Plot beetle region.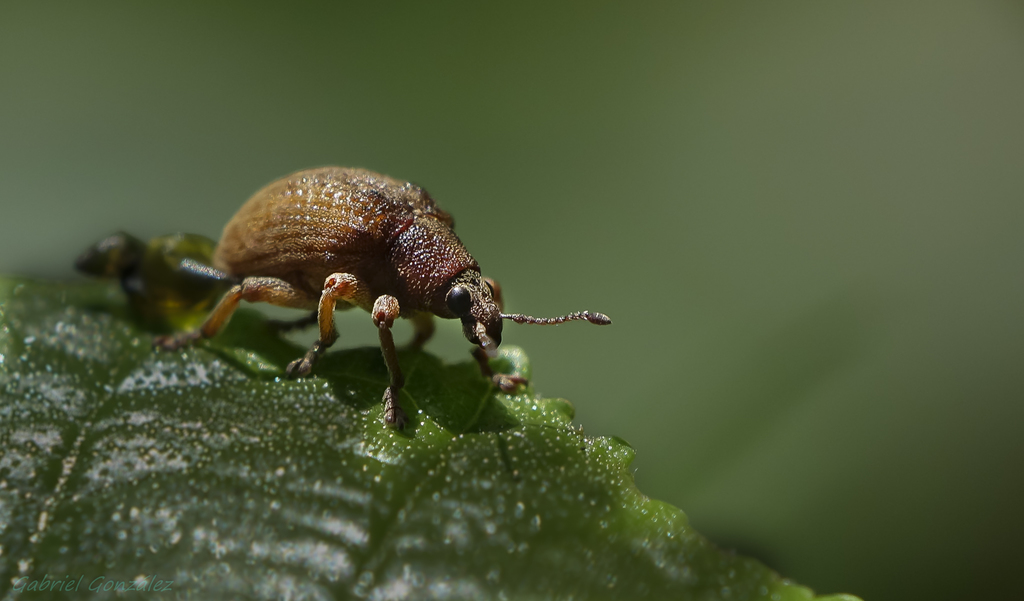
Plotted at 160 157 598 422.
